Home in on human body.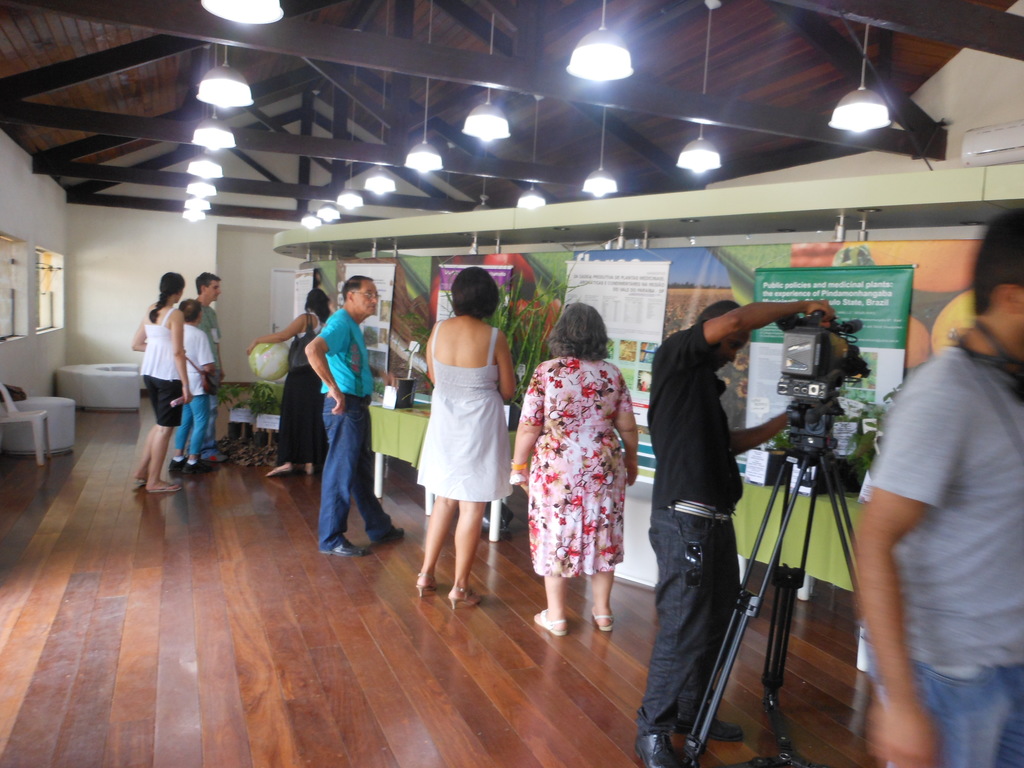
Homed in at bbox=[166, 325, 218, 474].
